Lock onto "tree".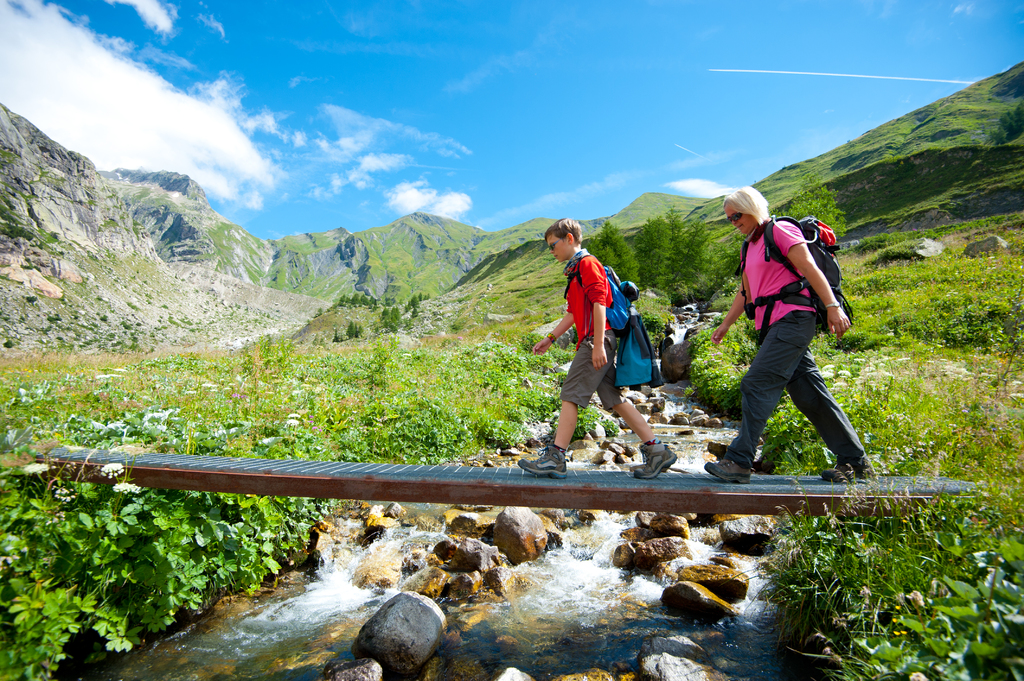
Locked: [576, 205, 723, 296].
